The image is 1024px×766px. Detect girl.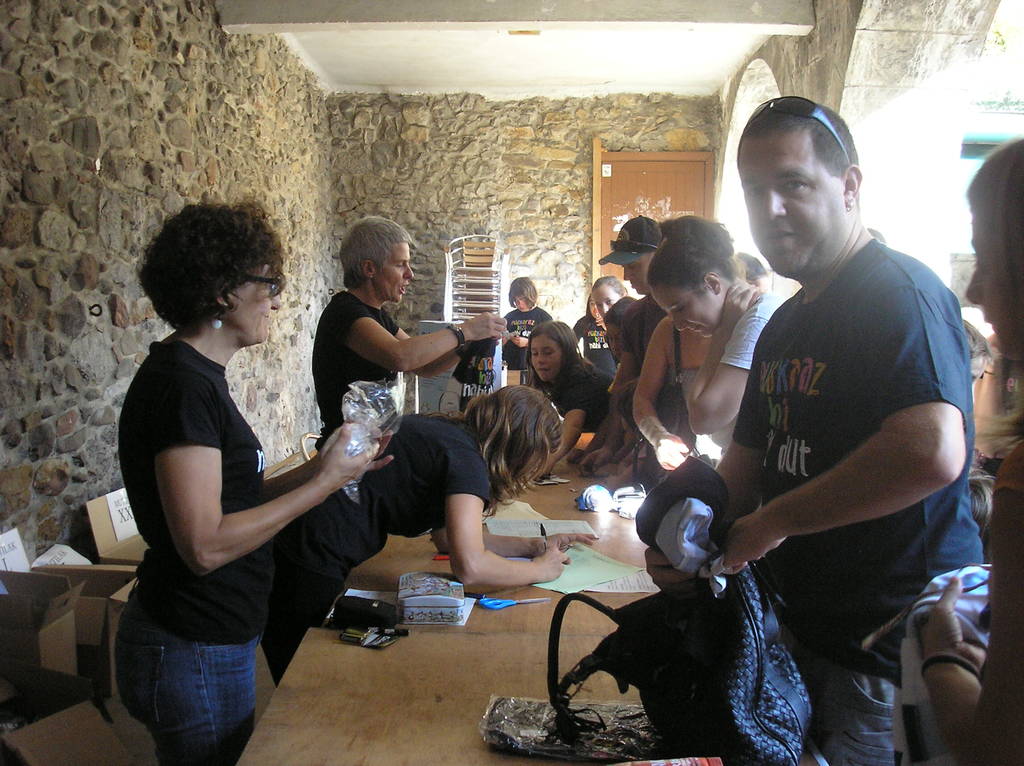
Detection: (522,319,610,492).
